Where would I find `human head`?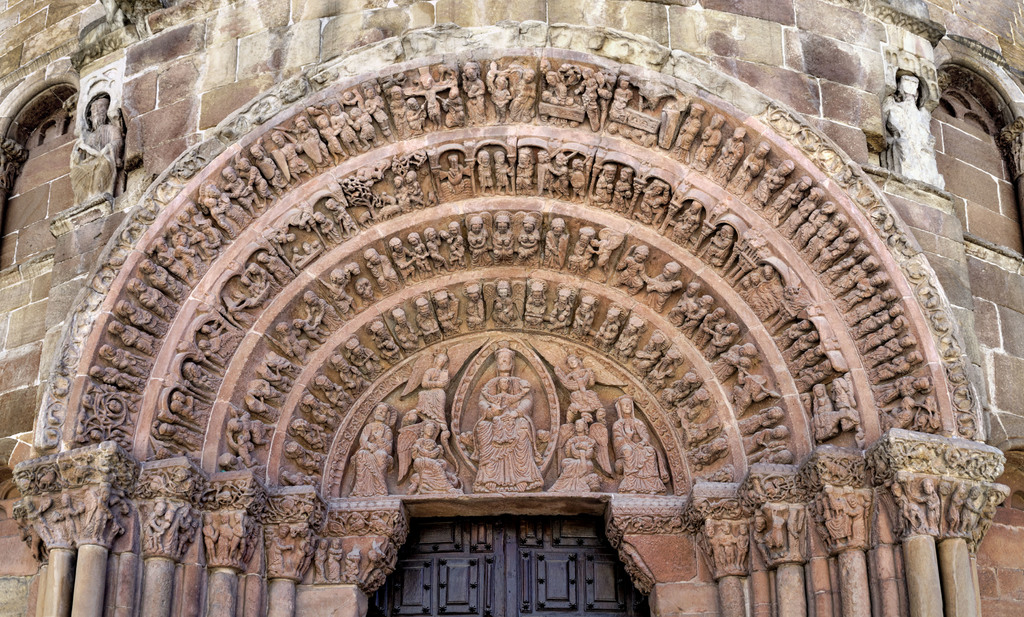
At BBox(893, 316, 908, 330).
